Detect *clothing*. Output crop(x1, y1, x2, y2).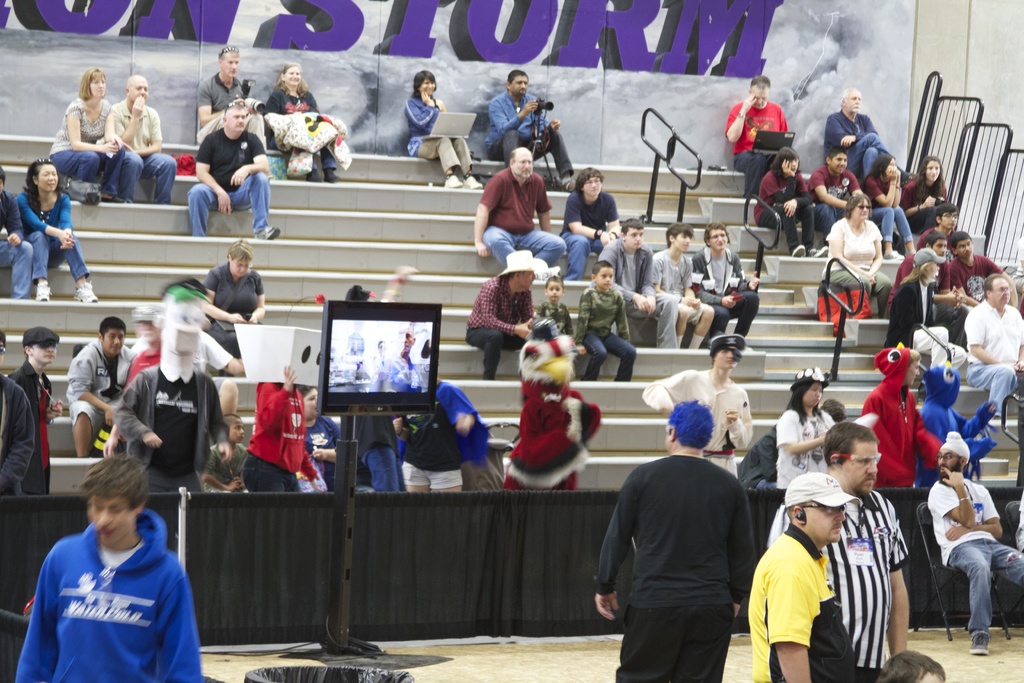
crop(65, 337, 131, 462).
